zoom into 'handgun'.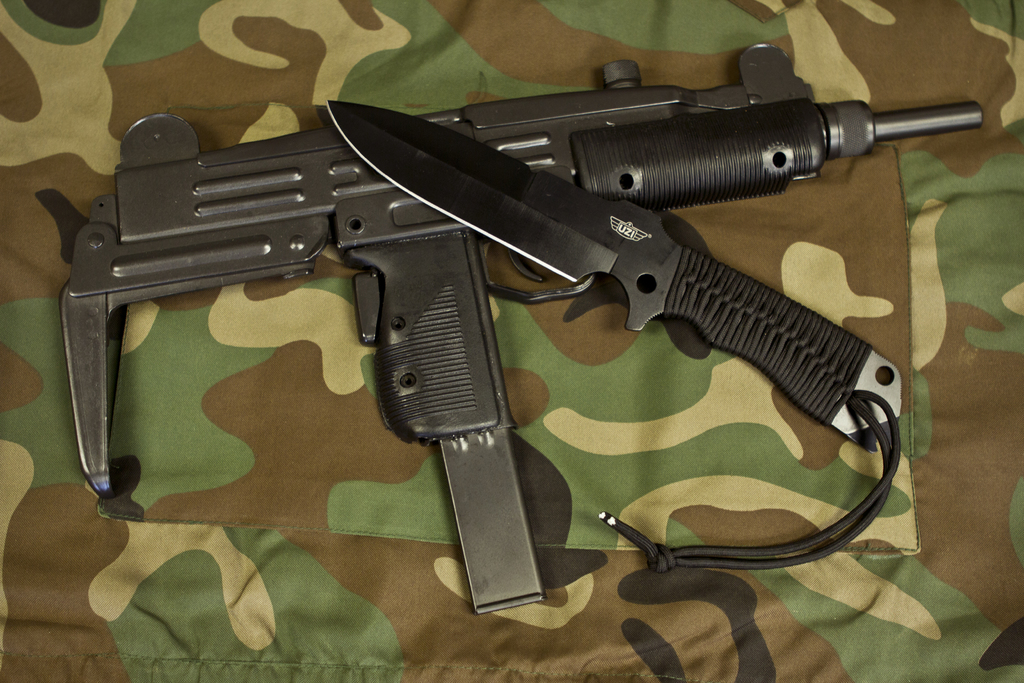
Zoom target: bbox(31, 42, 984, 611).
